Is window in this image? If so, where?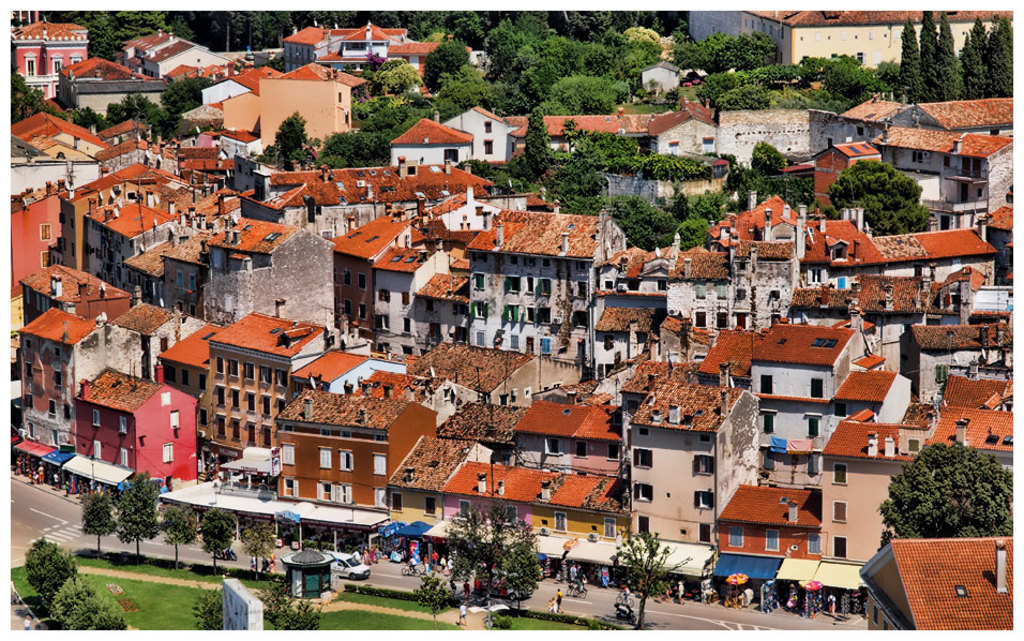
Yes, at 692/448/712/480.
